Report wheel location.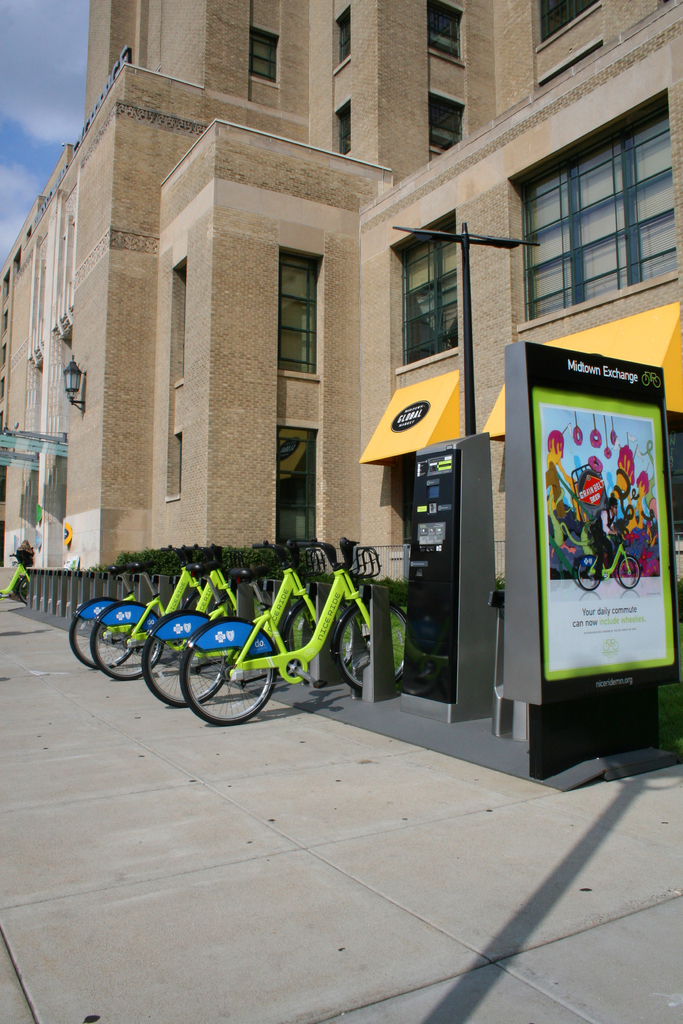
Report: (140,611,229,705).
